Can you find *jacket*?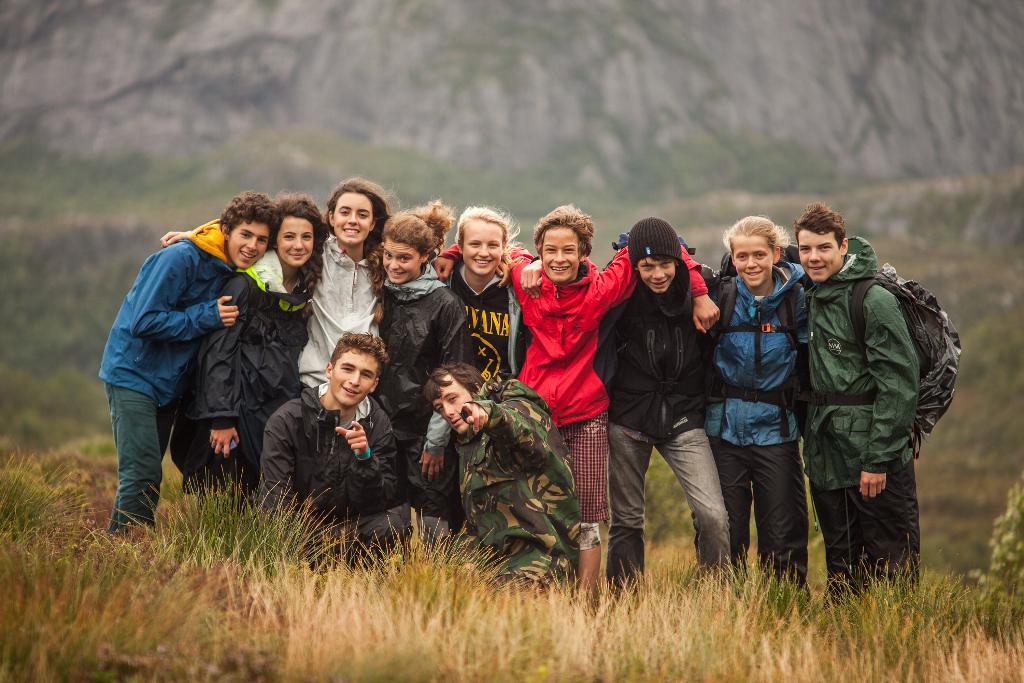
Yes, bounding box: detection(296, 231, 378, 389).
